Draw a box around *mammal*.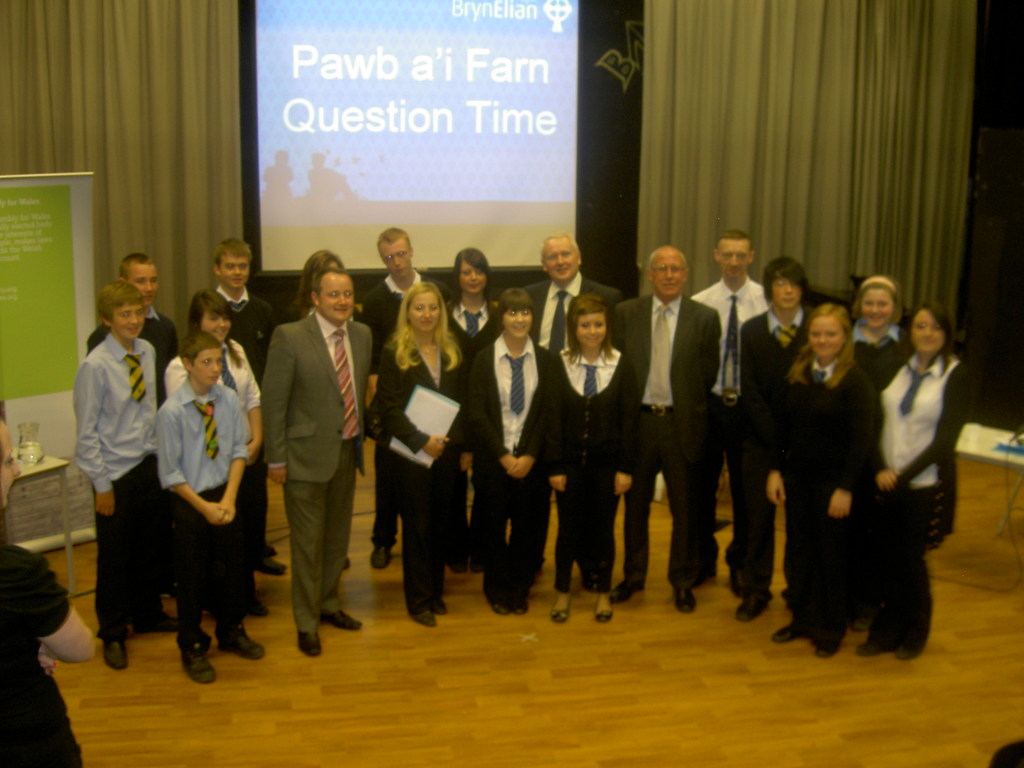
609, 243, 725, 616.
